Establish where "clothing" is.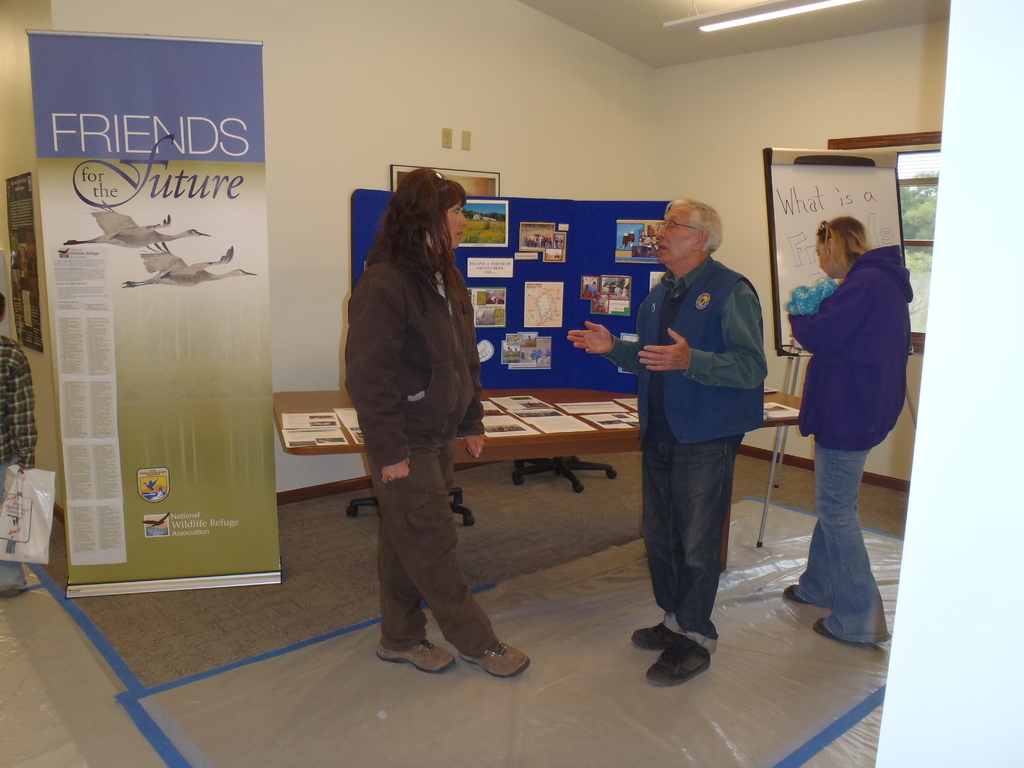
Established at 623, 199, 780, 648.
